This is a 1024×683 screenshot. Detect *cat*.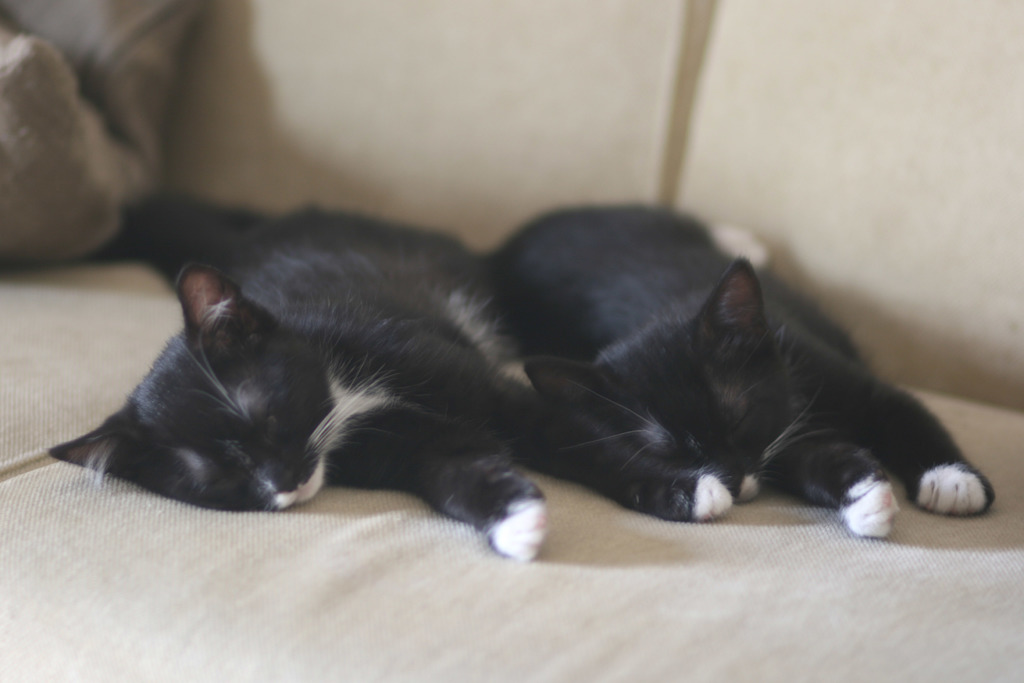
<region>40, 203, 732, 567</region>.
